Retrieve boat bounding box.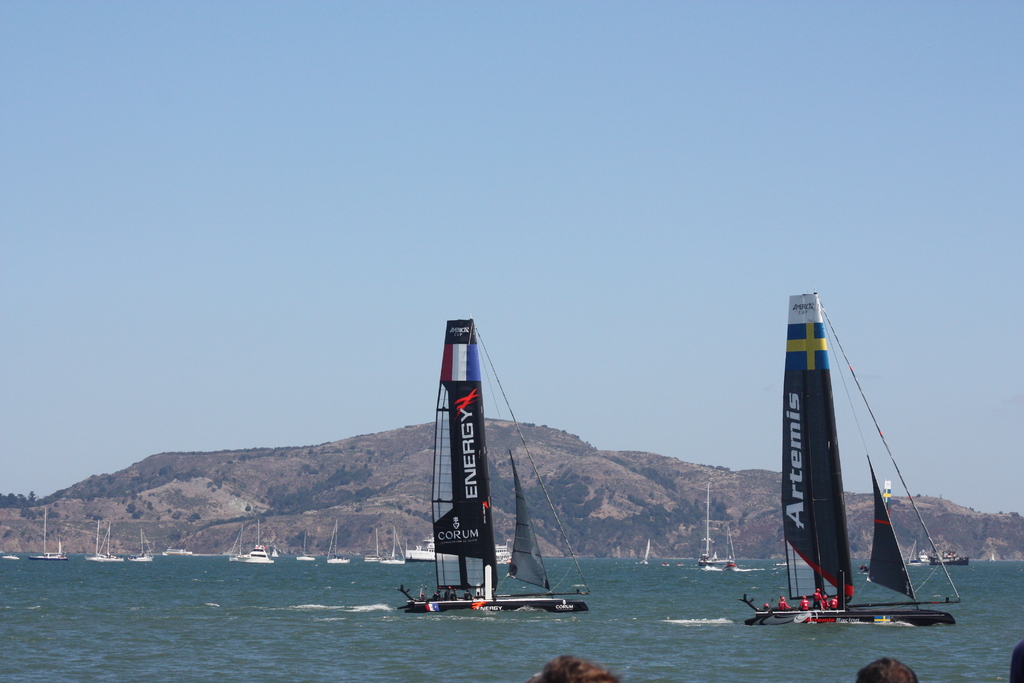
Bounding box: x1=230, y1=516, x2=271, y2=564.
